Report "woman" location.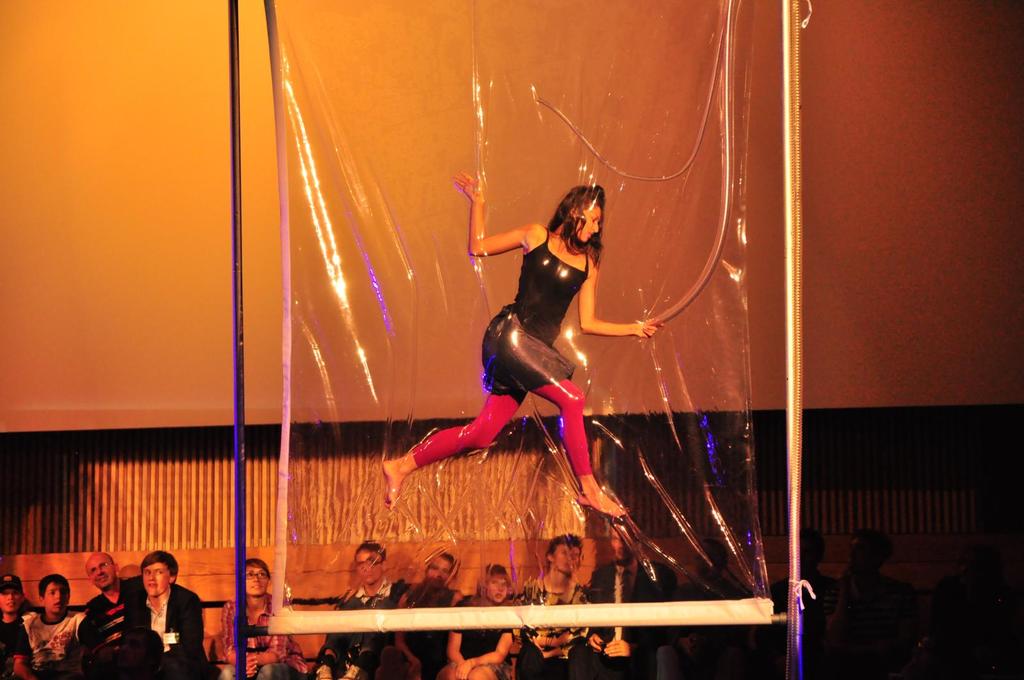
Report: [438, 560, 519, 679].
